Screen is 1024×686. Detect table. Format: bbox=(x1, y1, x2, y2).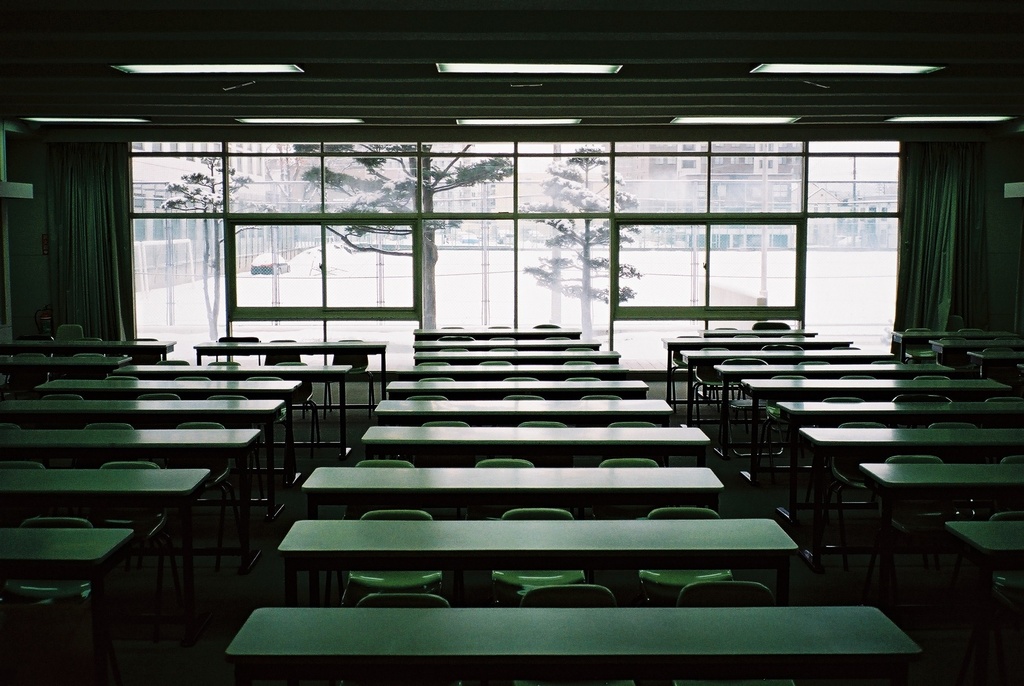
bbox=(410, 336, 598, 349).
